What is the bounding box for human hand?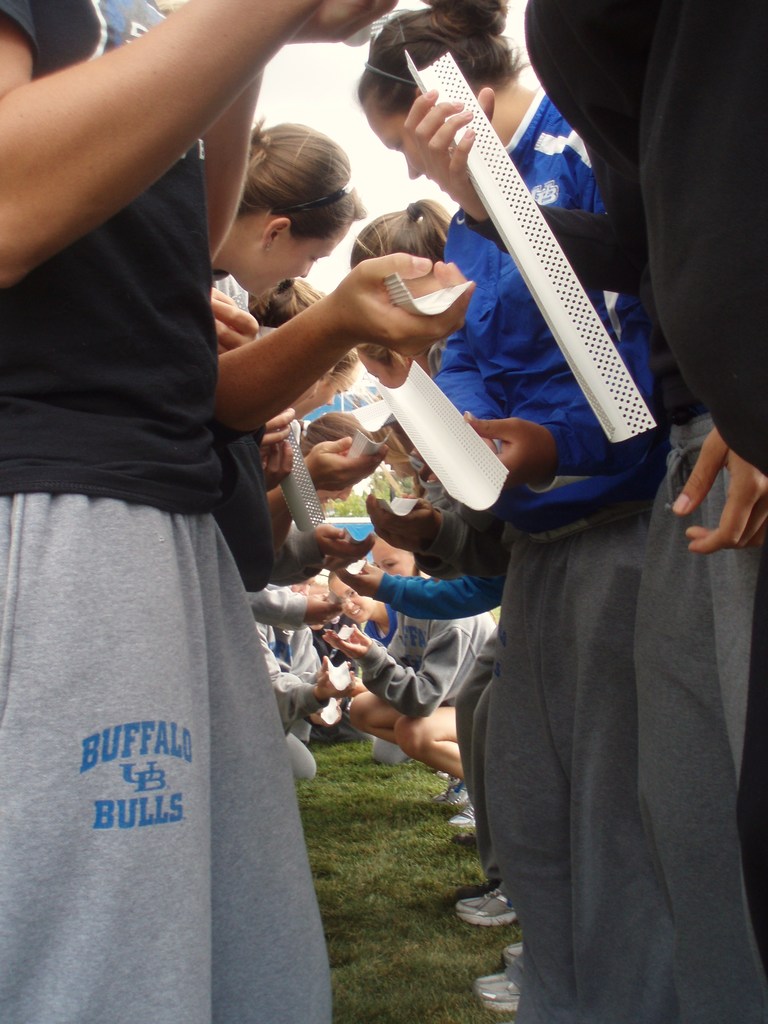
region(319, 655, 351, 673).
